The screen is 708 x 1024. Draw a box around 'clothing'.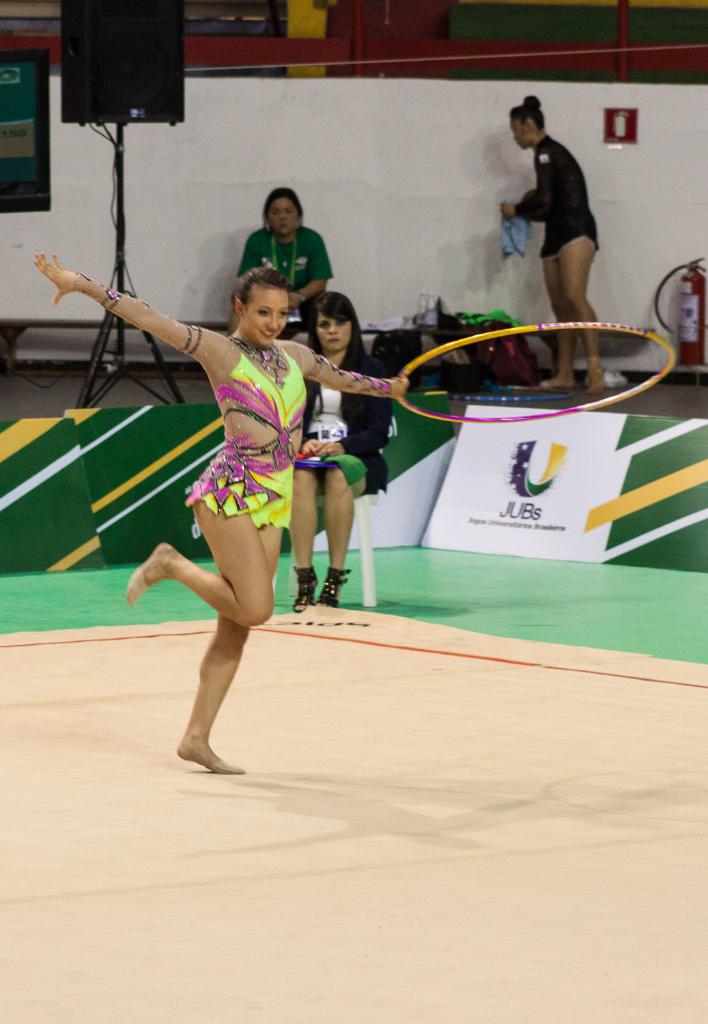
locate(124, 299, 363, 653).
